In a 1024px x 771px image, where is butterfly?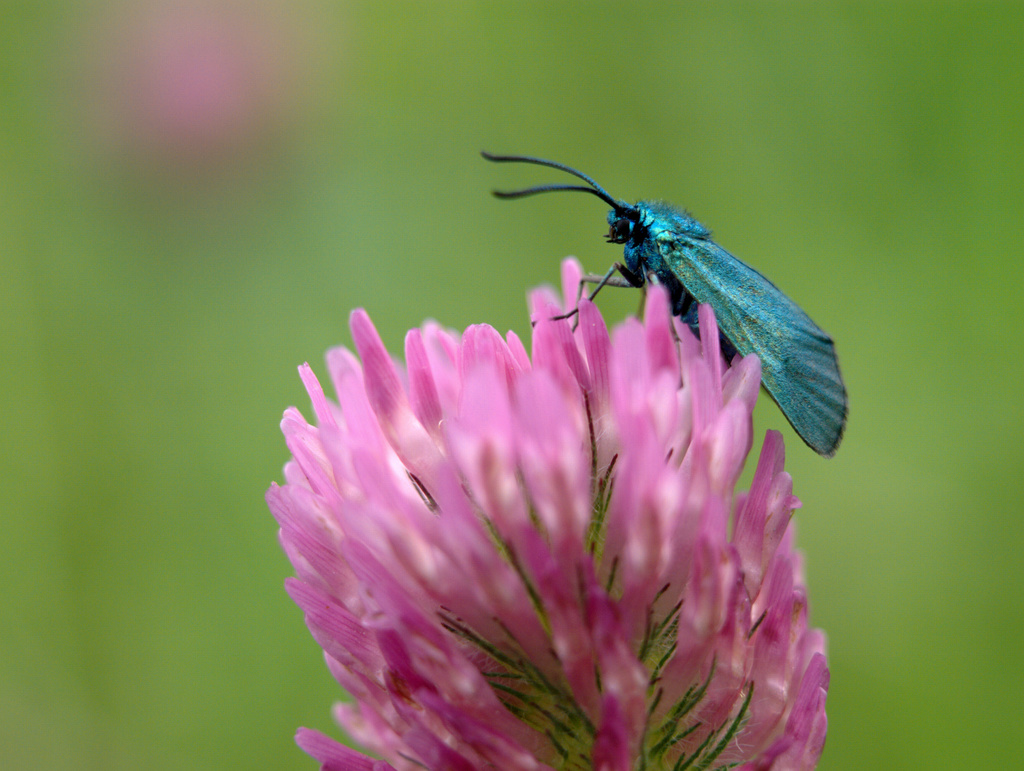
crop(479, 152, 847, 457).
